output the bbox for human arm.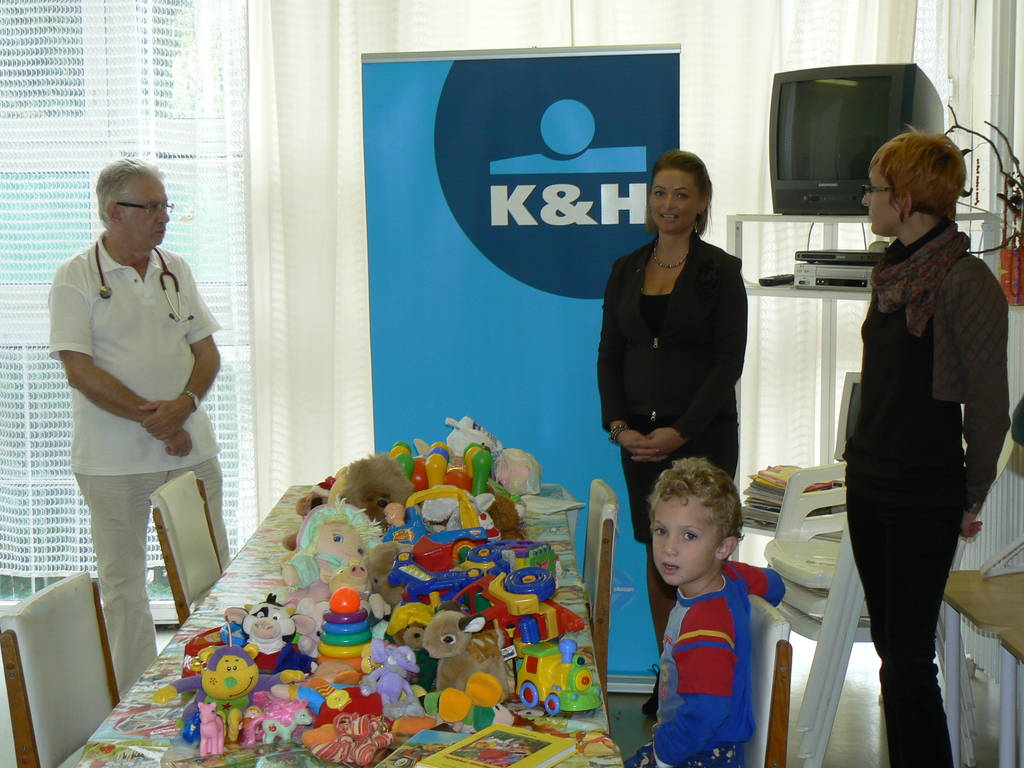
bbox=[67, 249, 202, 467].
